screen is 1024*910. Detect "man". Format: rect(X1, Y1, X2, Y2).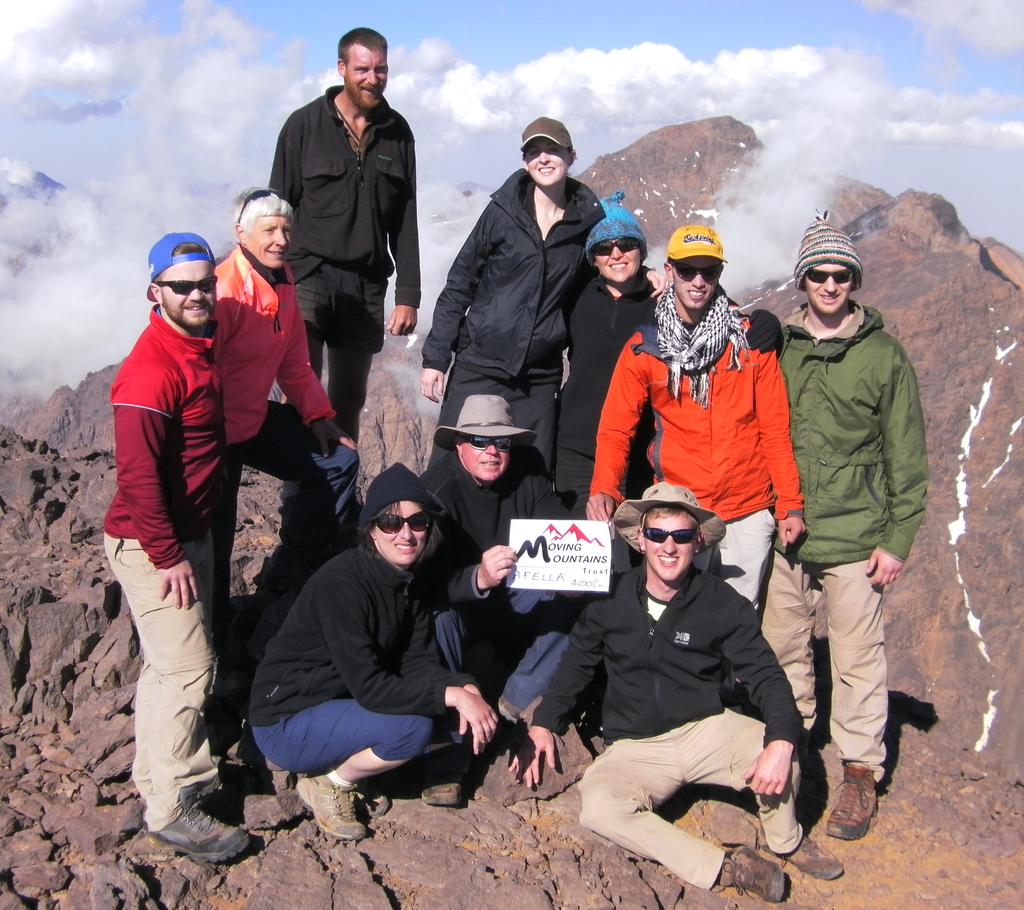
rect(746, 221, 929, 838).
